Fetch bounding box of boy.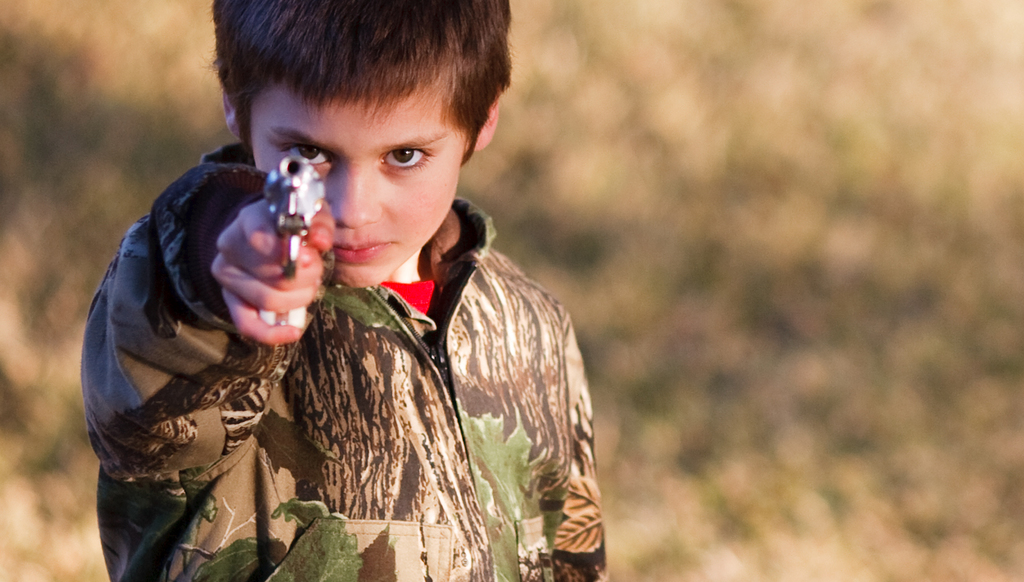
Bbox: Rect(81, 0, 608, 581).
